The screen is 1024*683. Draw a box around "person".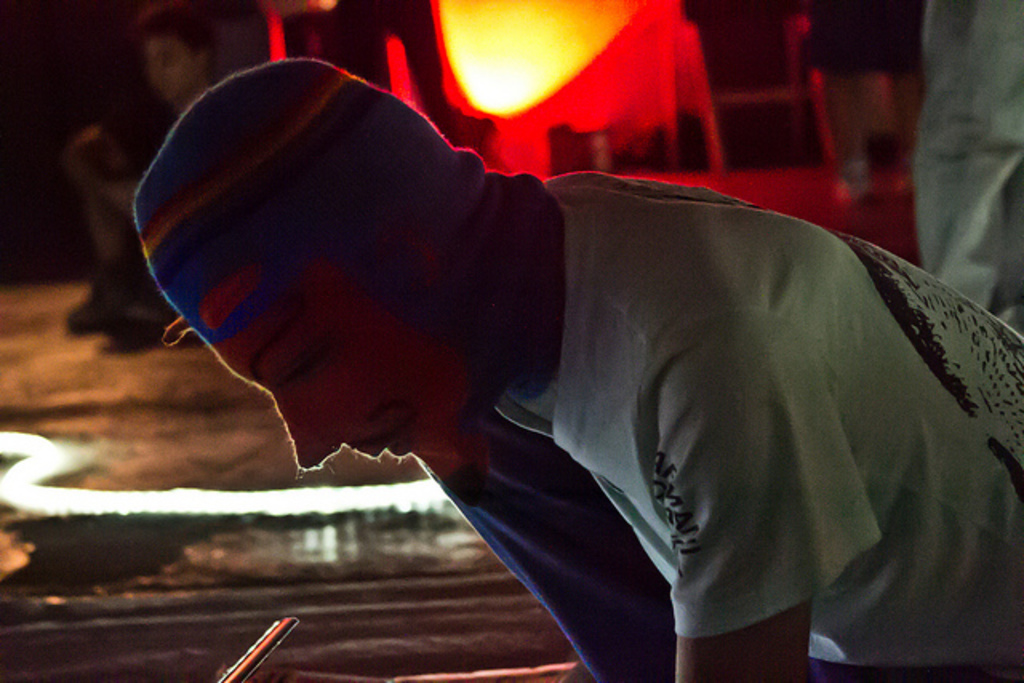
bbox=[110, 66, 1005, 681].
